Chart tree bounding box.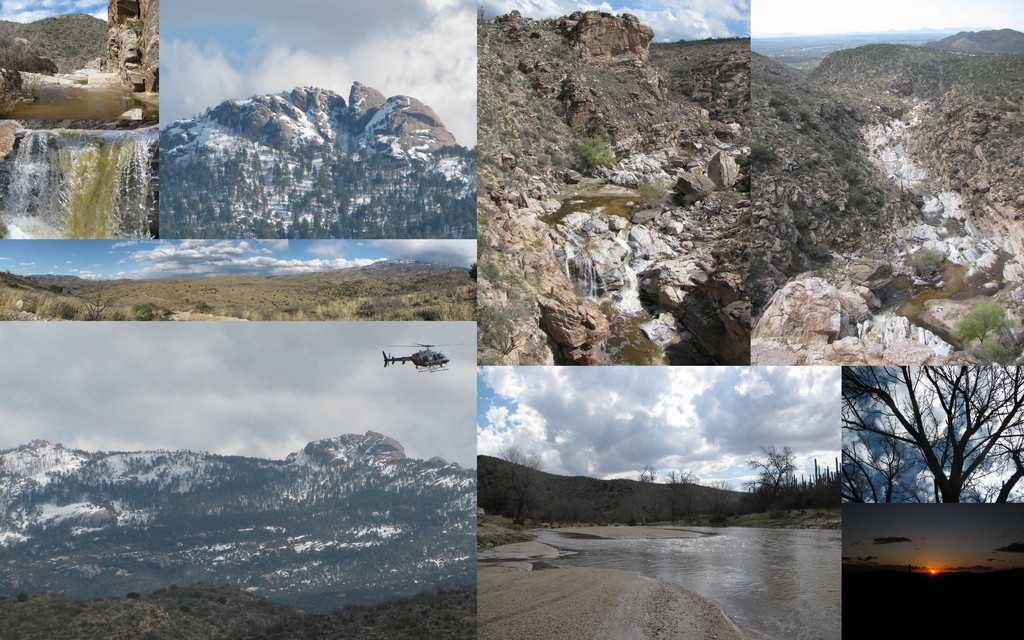
Charted: BBox(500, 447, 544, 524).
